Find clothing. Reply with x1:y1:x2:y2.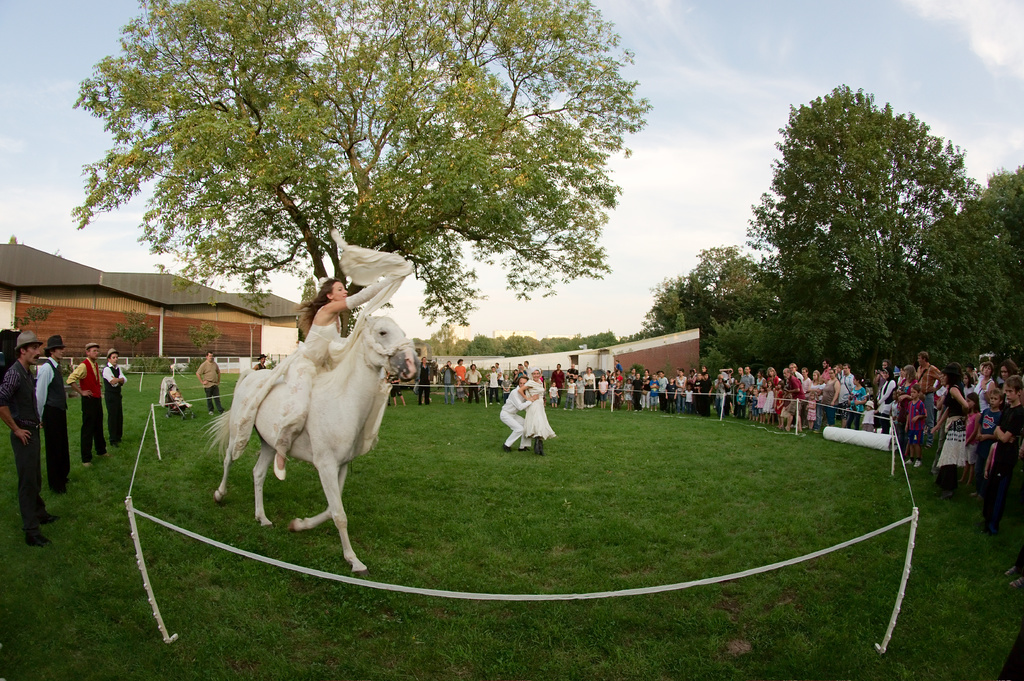
449:364:467:389.
